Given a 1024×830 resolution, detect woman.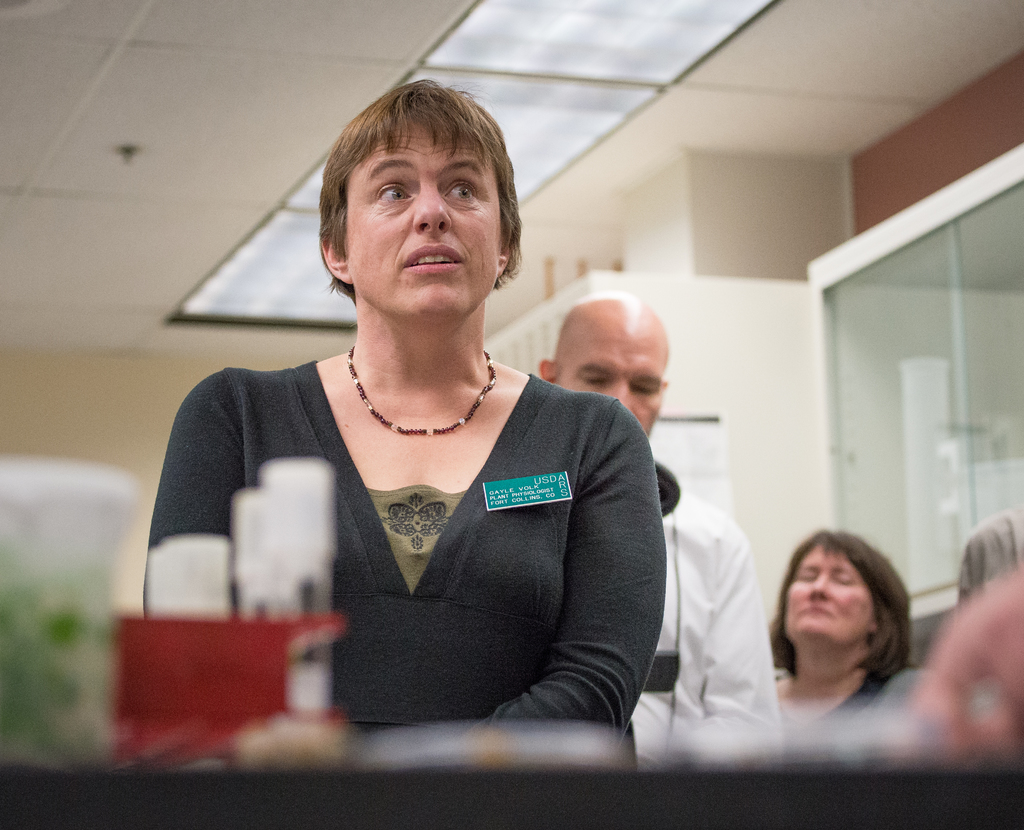
box=[159, 98, 676, 784].
